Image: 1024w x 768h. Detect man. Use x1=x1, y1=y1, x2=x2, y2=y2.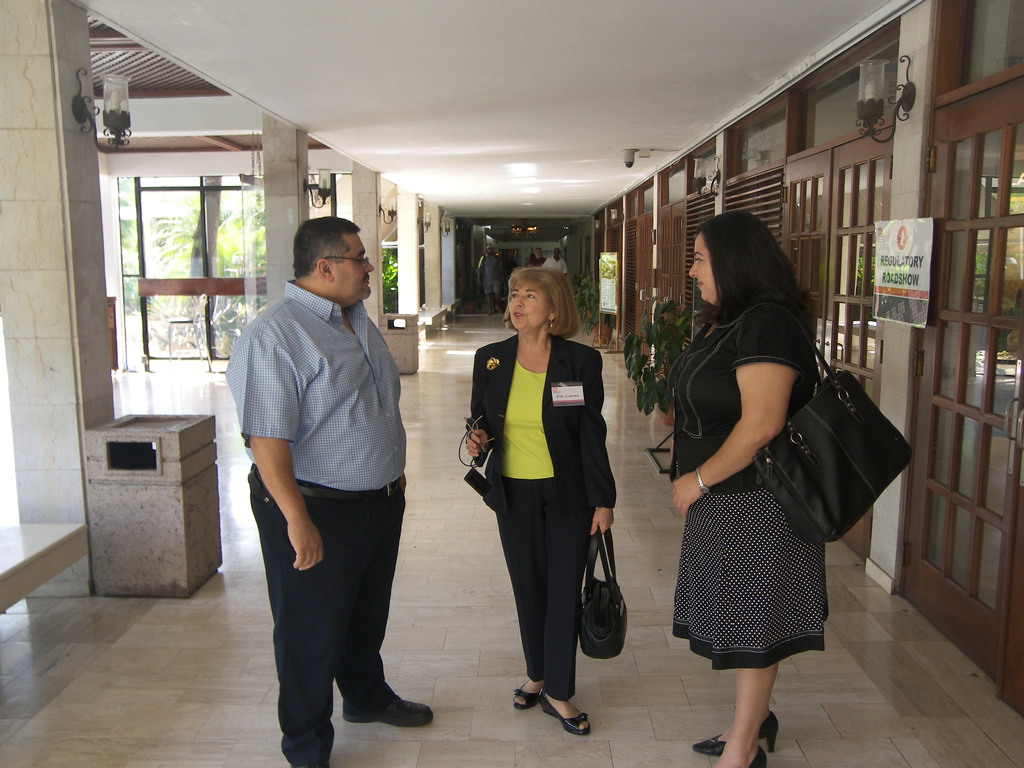
x1=481, y1=239, x2=505, y2=315.
